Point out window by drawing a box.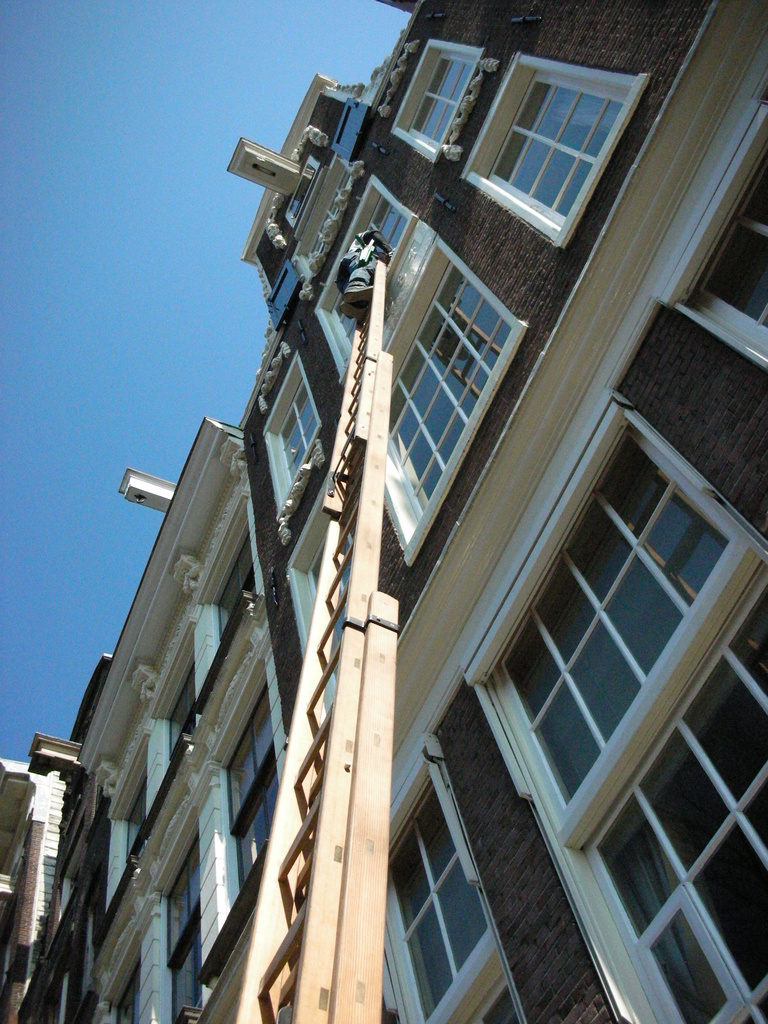
x1=210, y1=525, x2=261, y2=637.
